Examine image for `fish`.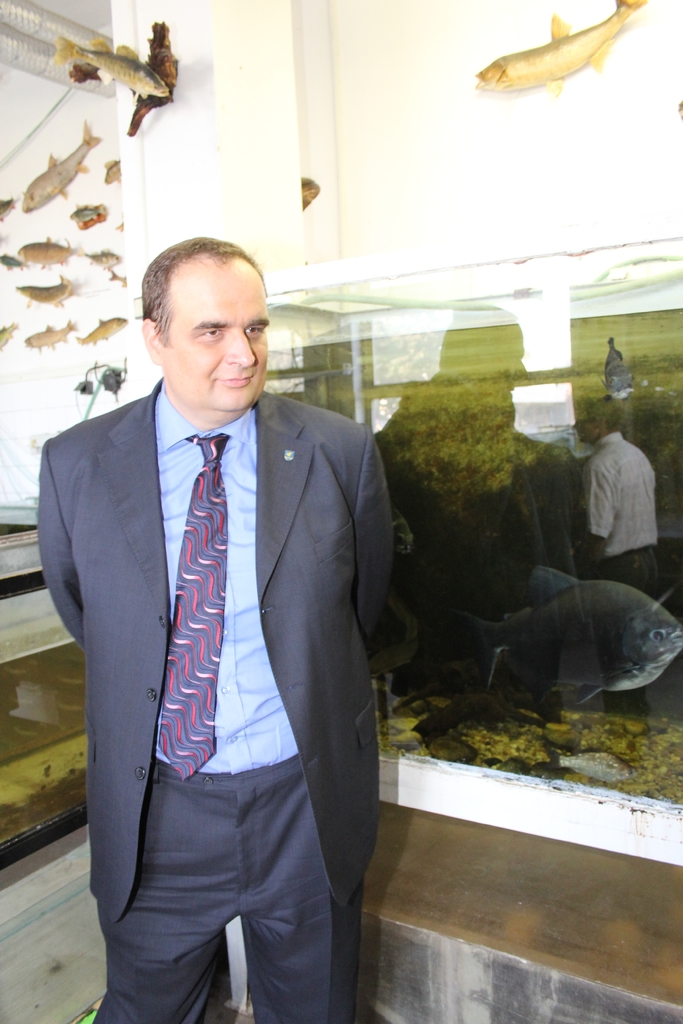
Examination result: (x1=22, y1=319, x2=74, y2=347).
